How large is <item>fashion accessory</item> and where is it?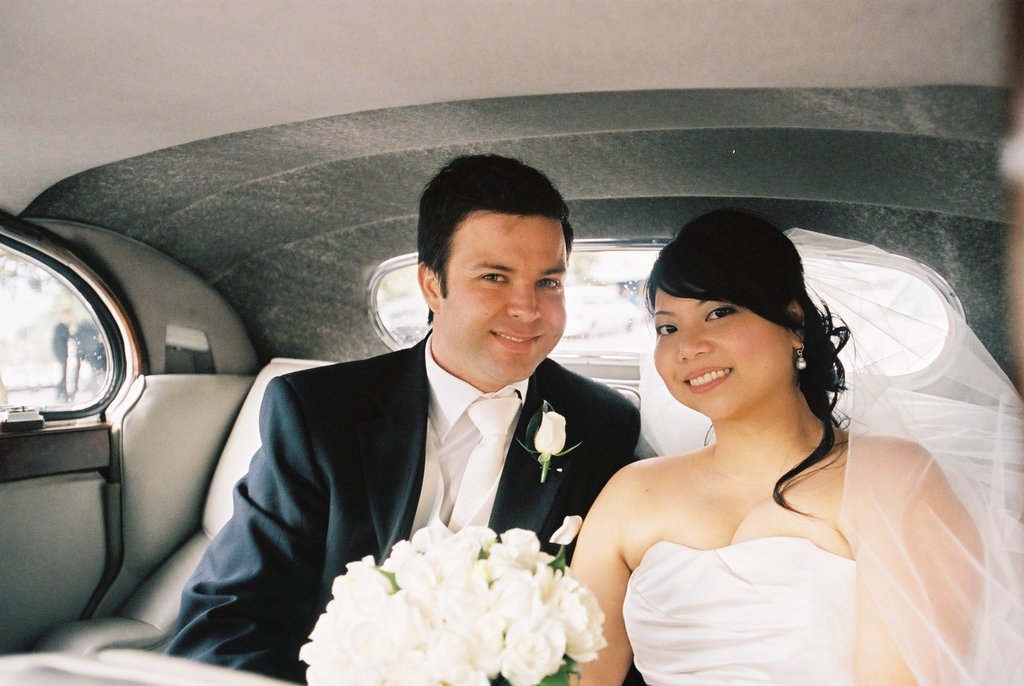
Bounding box: x1=442 y1=393 x2=521 y2=535.
